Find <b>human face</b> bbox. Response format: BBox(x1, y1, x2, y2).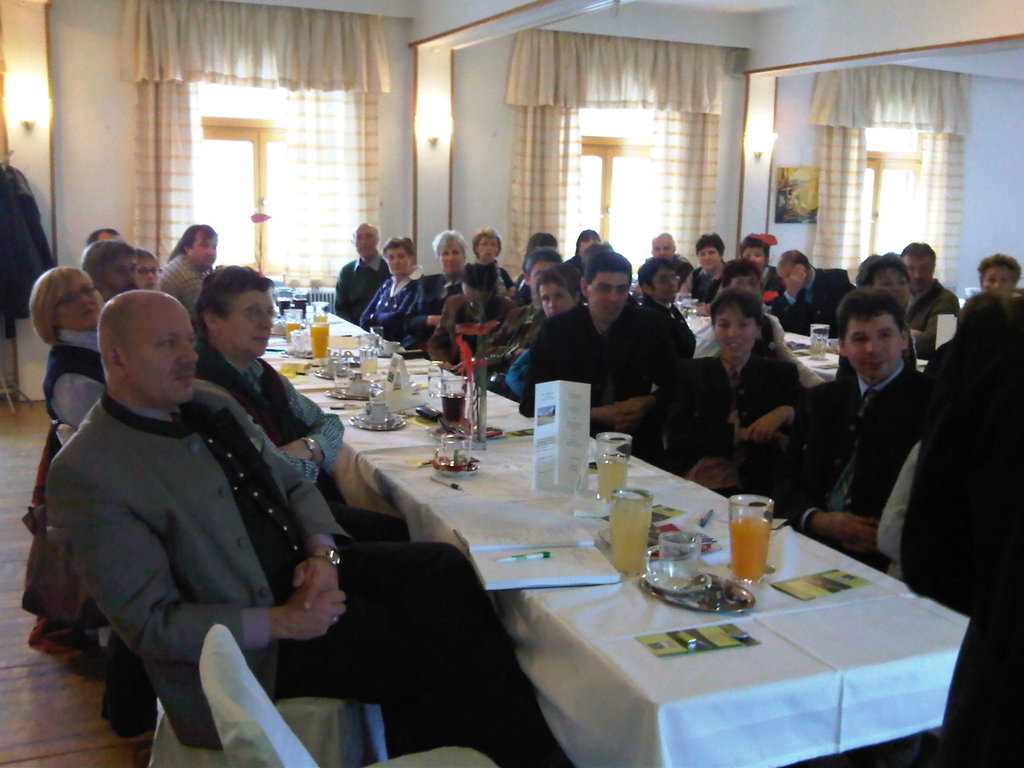
BBox(191, 236, 218, 267).
